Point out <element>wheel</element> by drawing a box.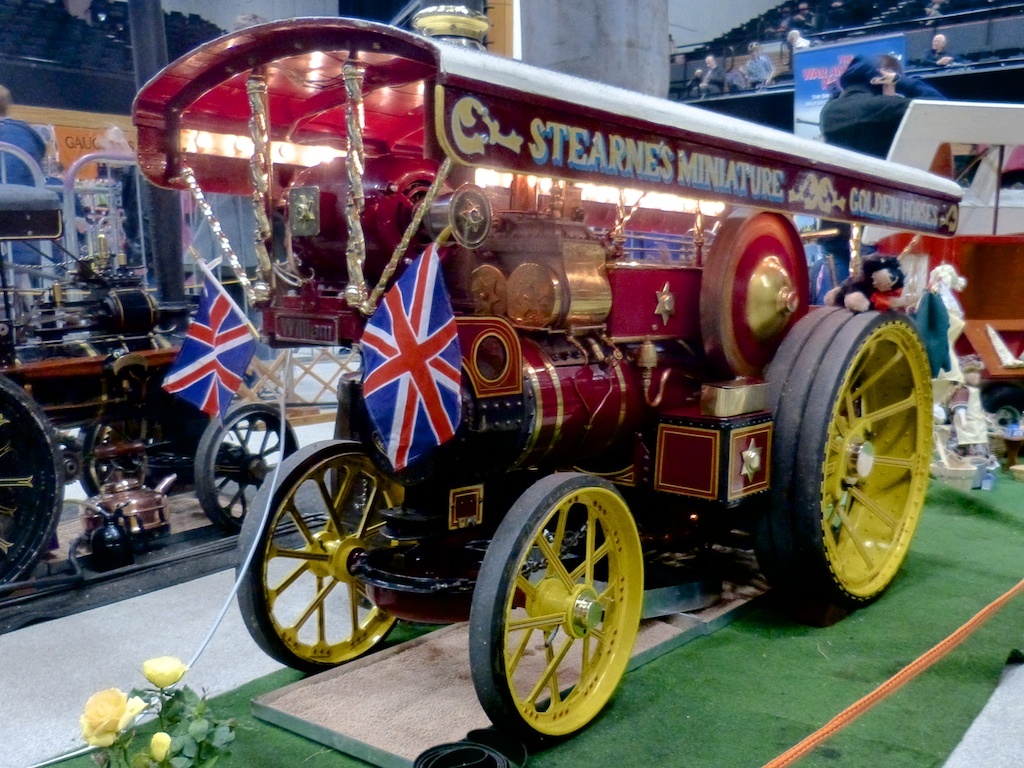
478 472 639 737.
